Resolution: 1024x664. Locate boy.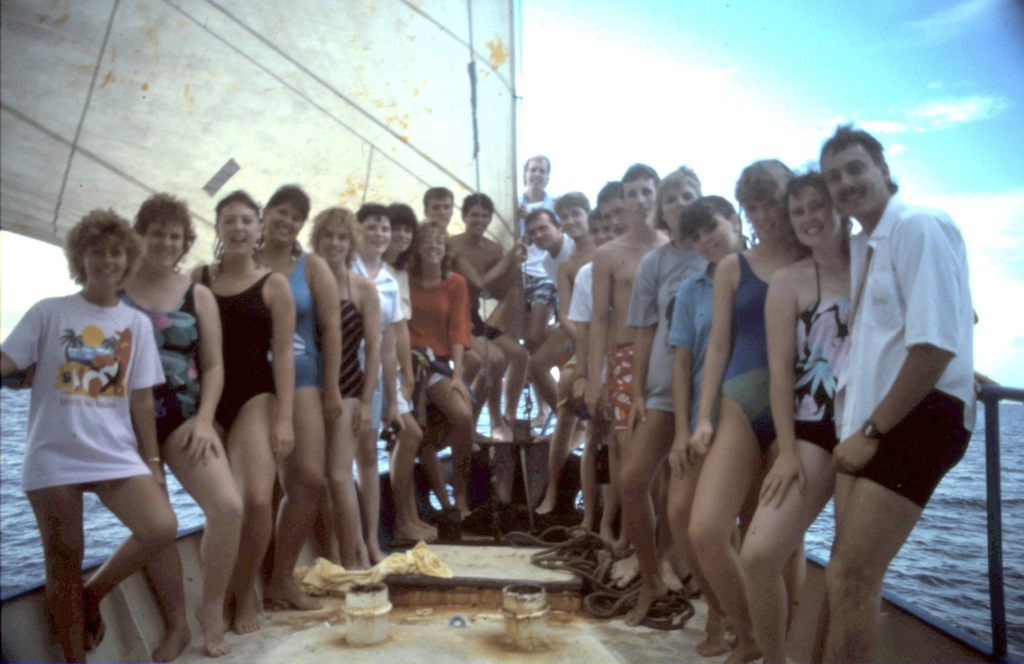
x1=698, y1=127, x2=986, y2=627.
